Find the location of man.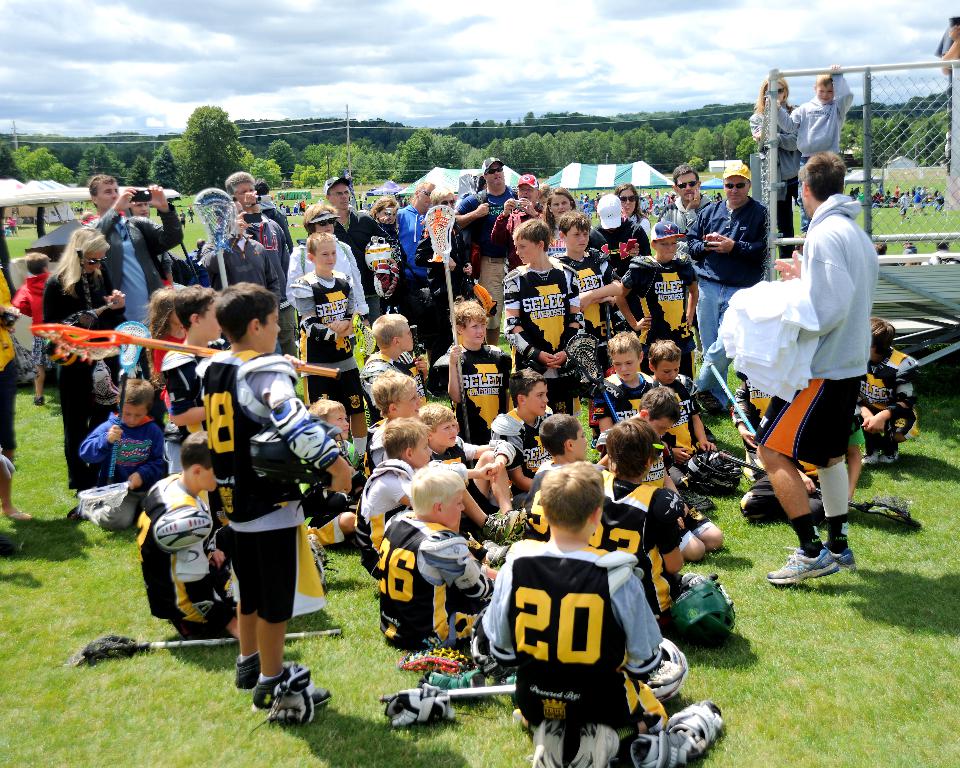
Location: <bbox>932, 11, 959, 216</bbox>.
